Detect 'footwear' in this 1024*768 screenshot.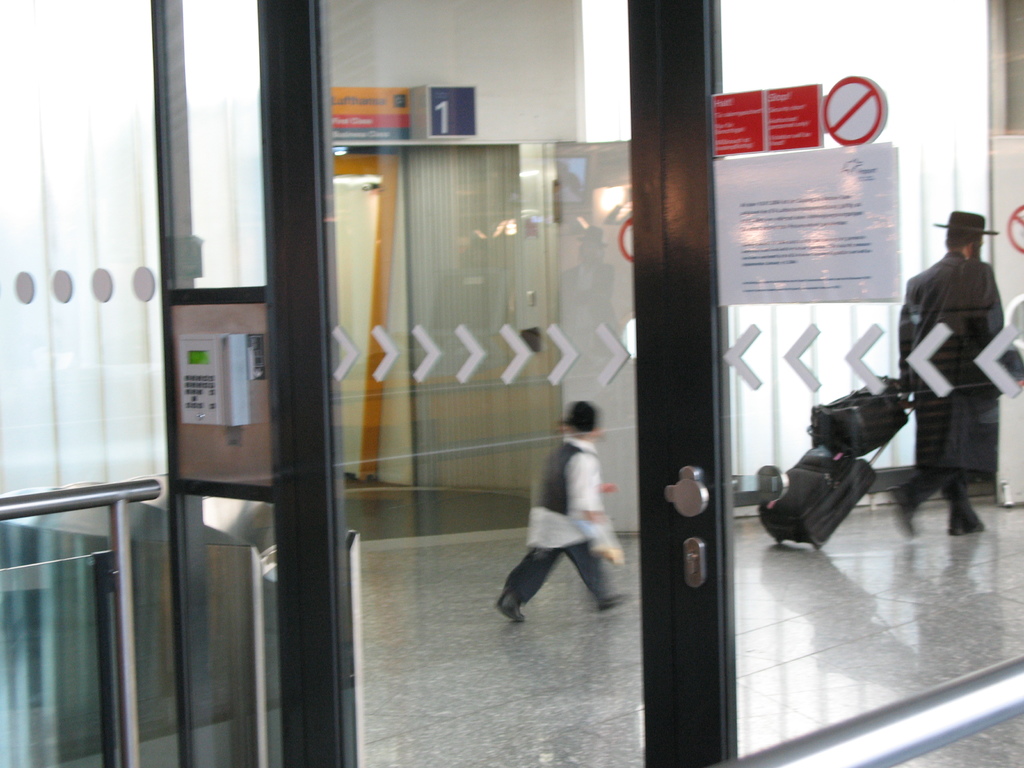
Detection: 591/593/630/607.
